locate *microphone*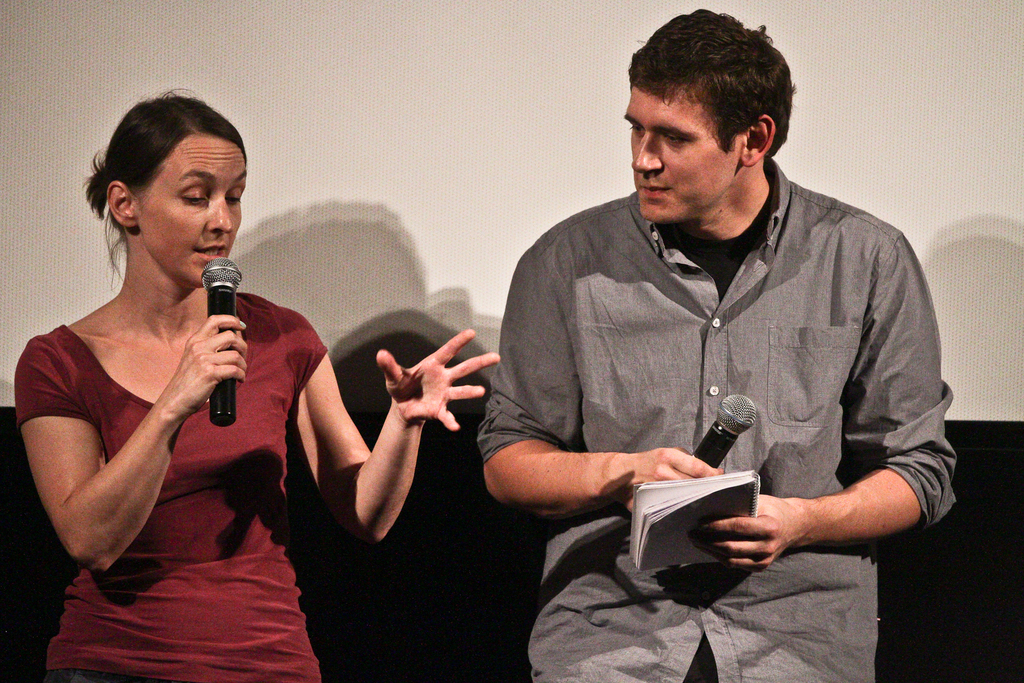
left=198, top=256, right=250, bottom=428
